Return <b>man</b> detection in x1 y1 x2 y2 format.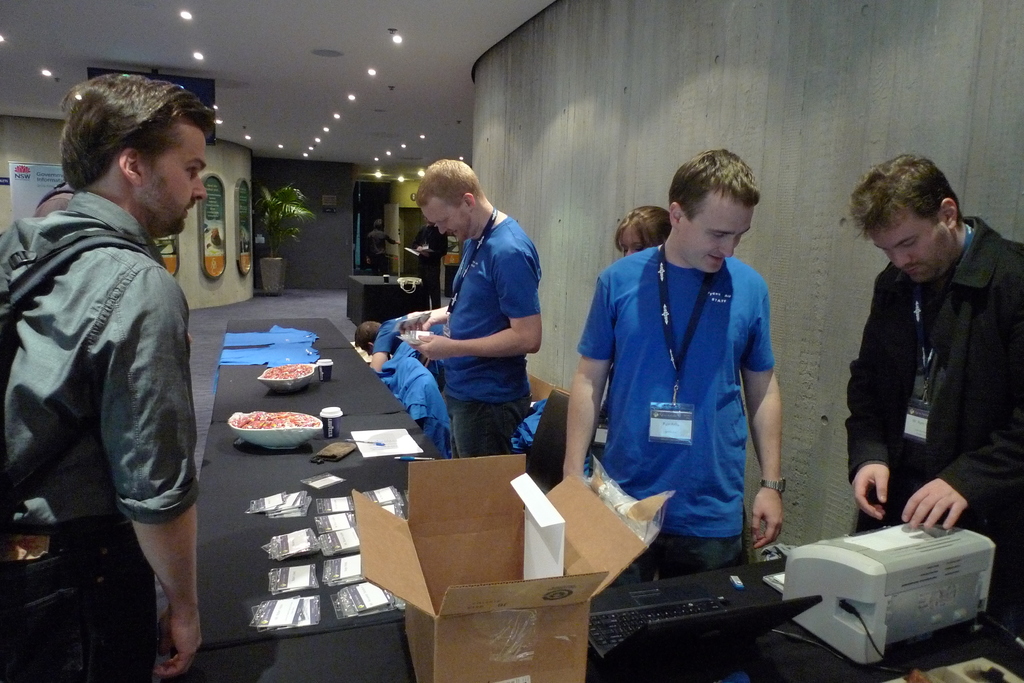
15 68 227 620.
